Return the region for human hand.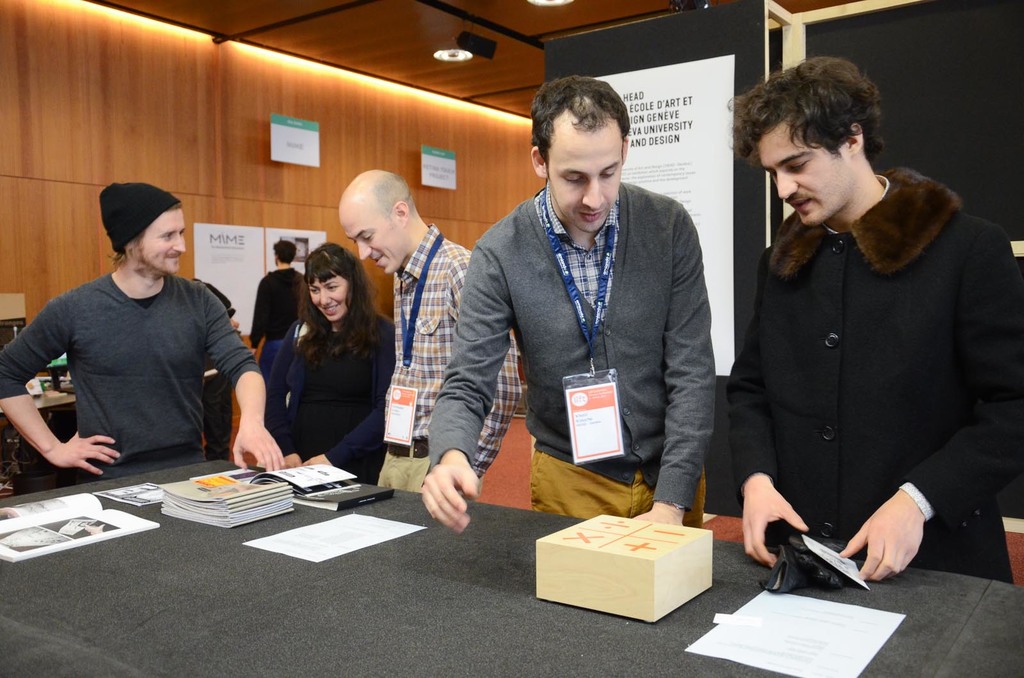
[x1=739, y1=480, x2=810, y2=571].
